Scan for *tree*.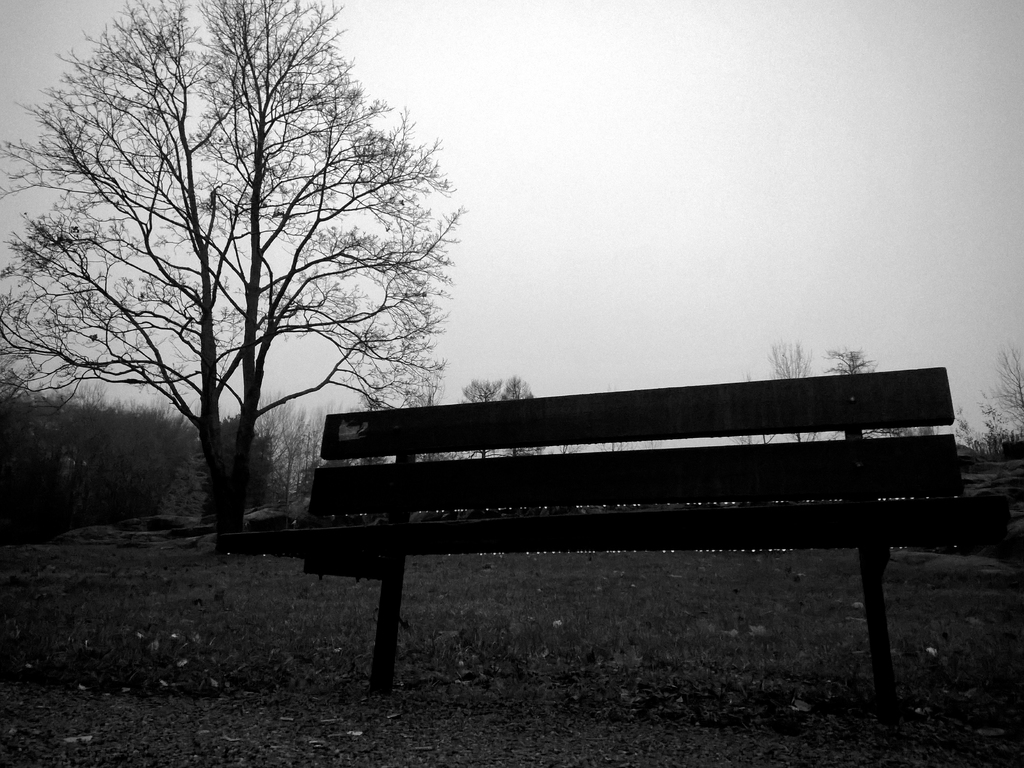
Scan result: bbox=(822, 338, 911, 462).
